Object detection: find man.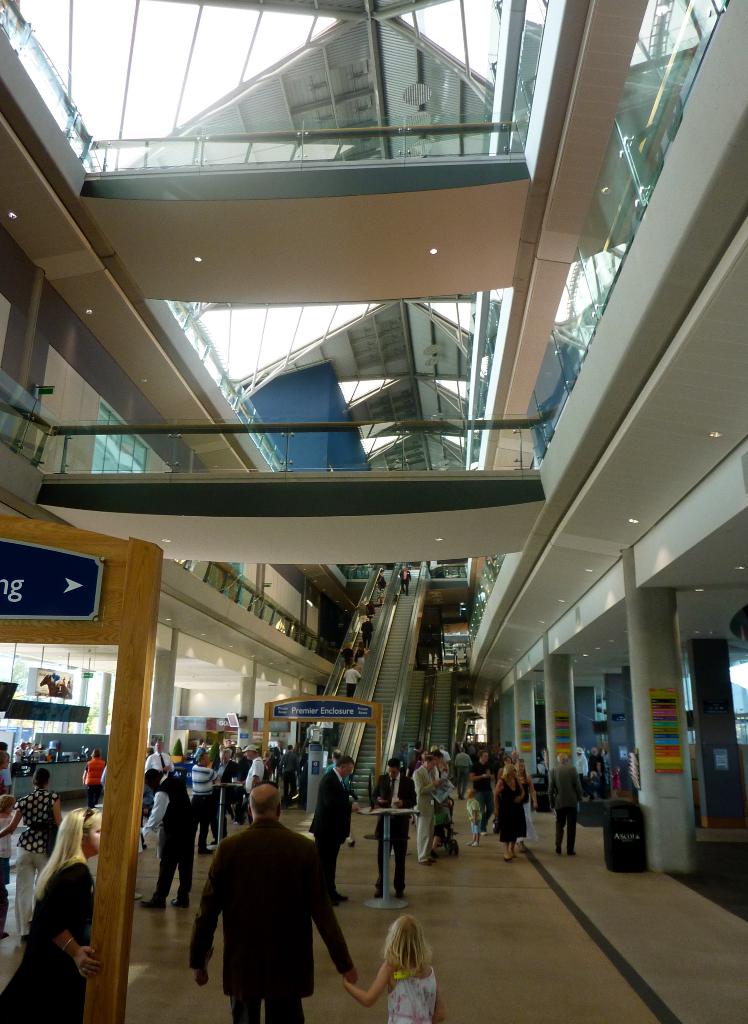
361 619 373 646.
